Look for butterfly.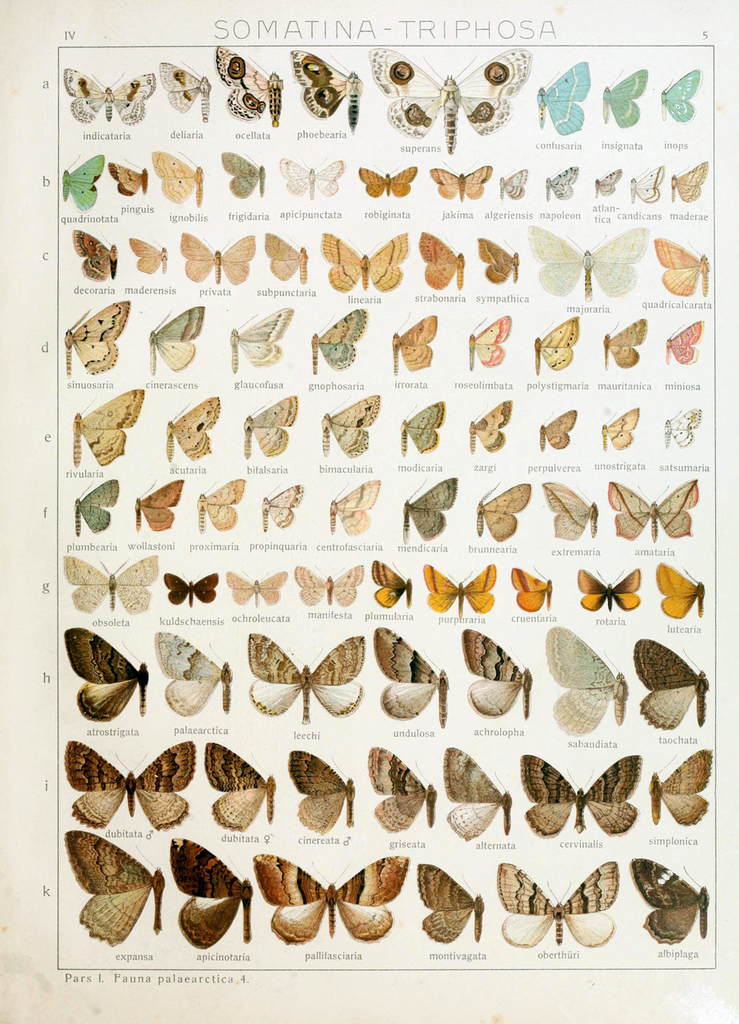
Found: 324/231/413/293.
